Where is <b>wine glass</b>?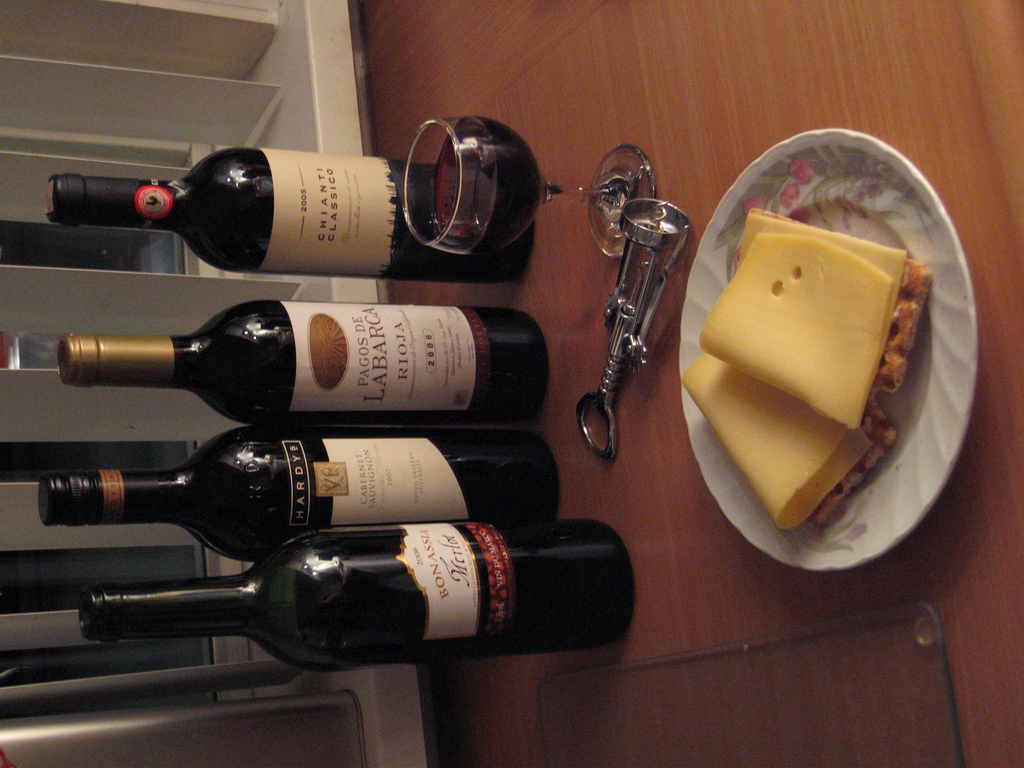
399, 115, 657, 257.
